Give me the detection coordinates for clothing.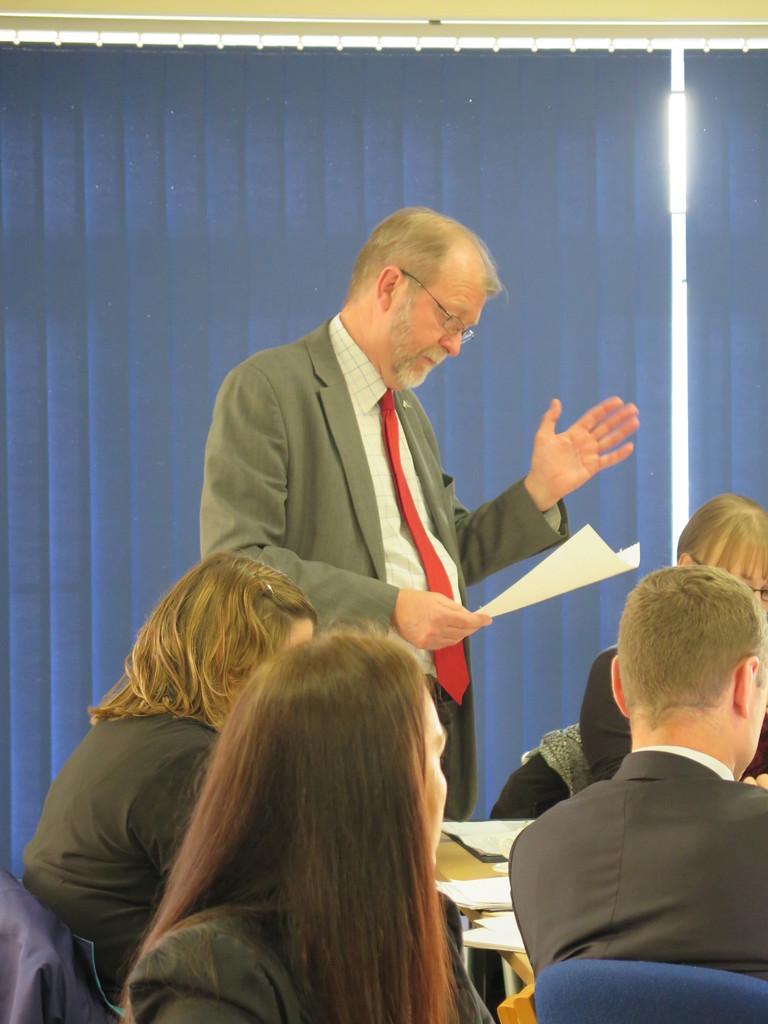
(478, 712, 591, 815).
